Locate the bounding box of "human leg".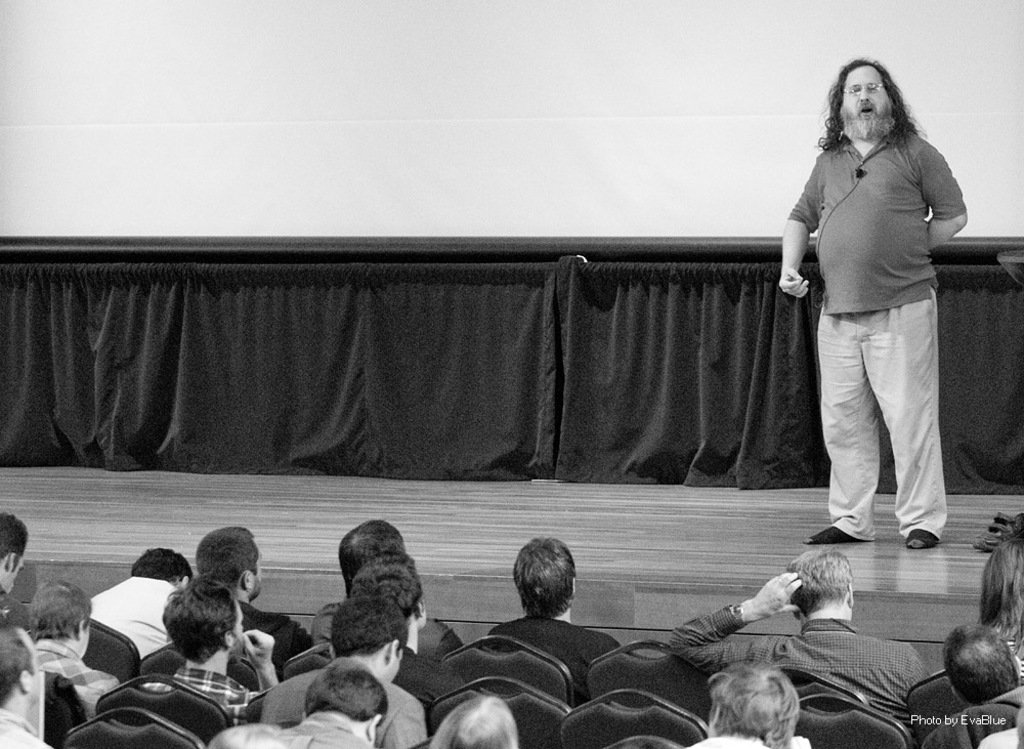
Bounding box: detection(861, 304, 944, 549).
